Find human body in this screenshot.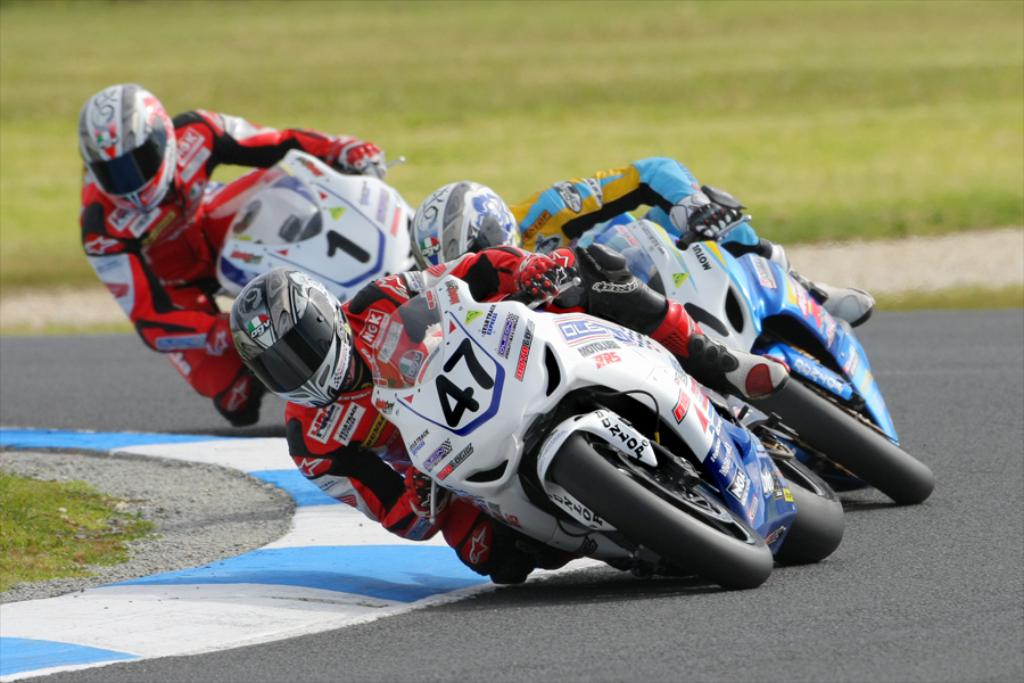
The bounding box for human body is pyautogui.locateOnScreen(228, 242, 792, 583).
